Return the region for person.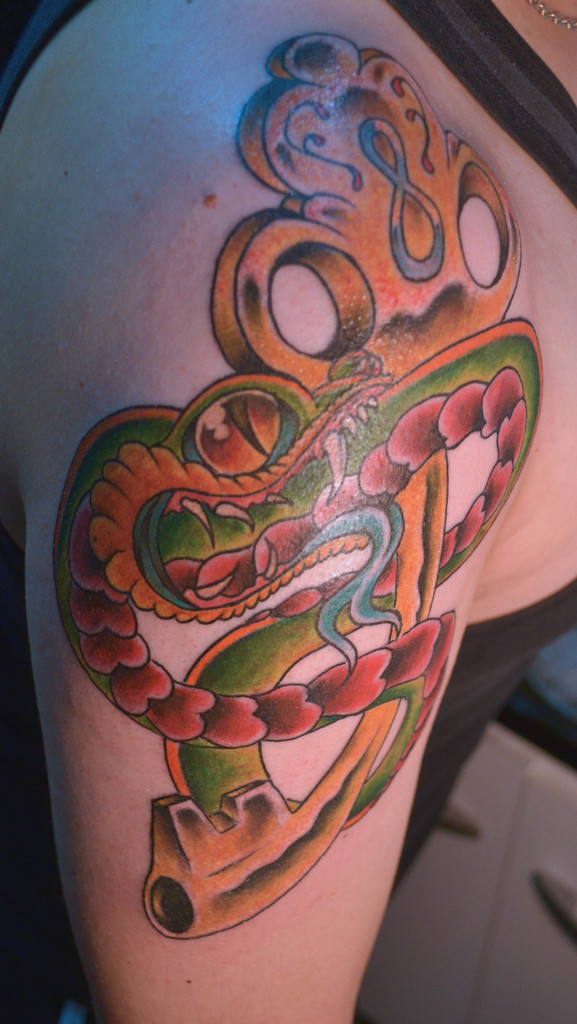
{"x1": 0, "y1": 0, "x2": 576, "y2": 1023}.
